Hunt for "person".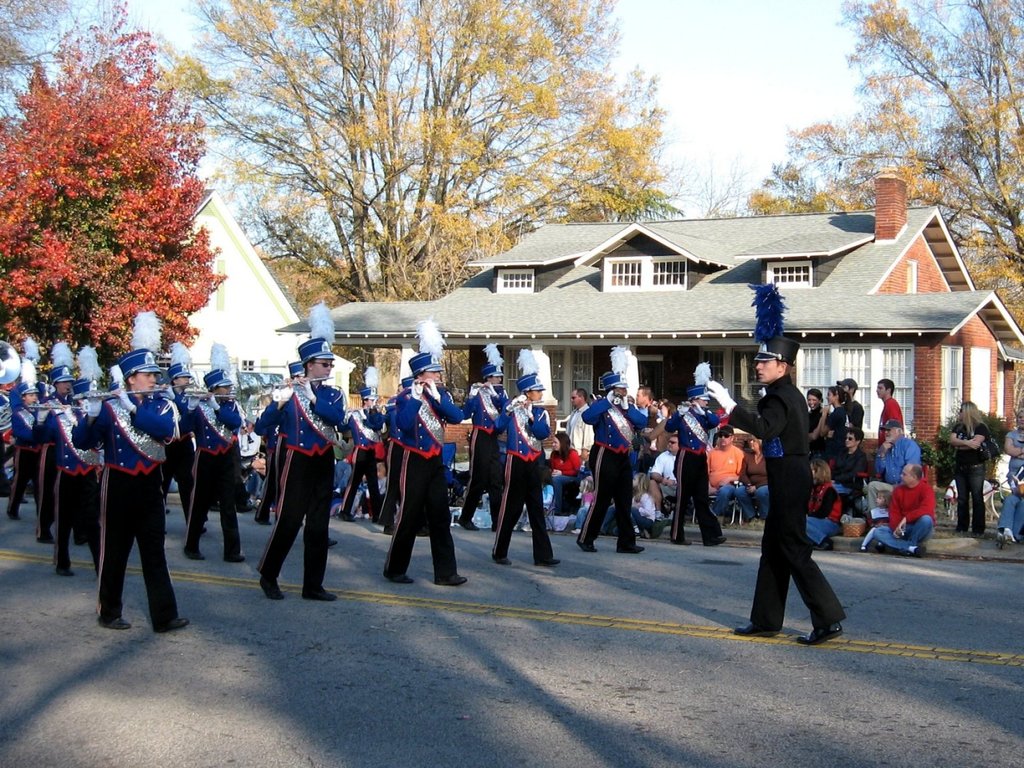
Hunted down at x1=494 y1=371 x2=559 y2=565.
